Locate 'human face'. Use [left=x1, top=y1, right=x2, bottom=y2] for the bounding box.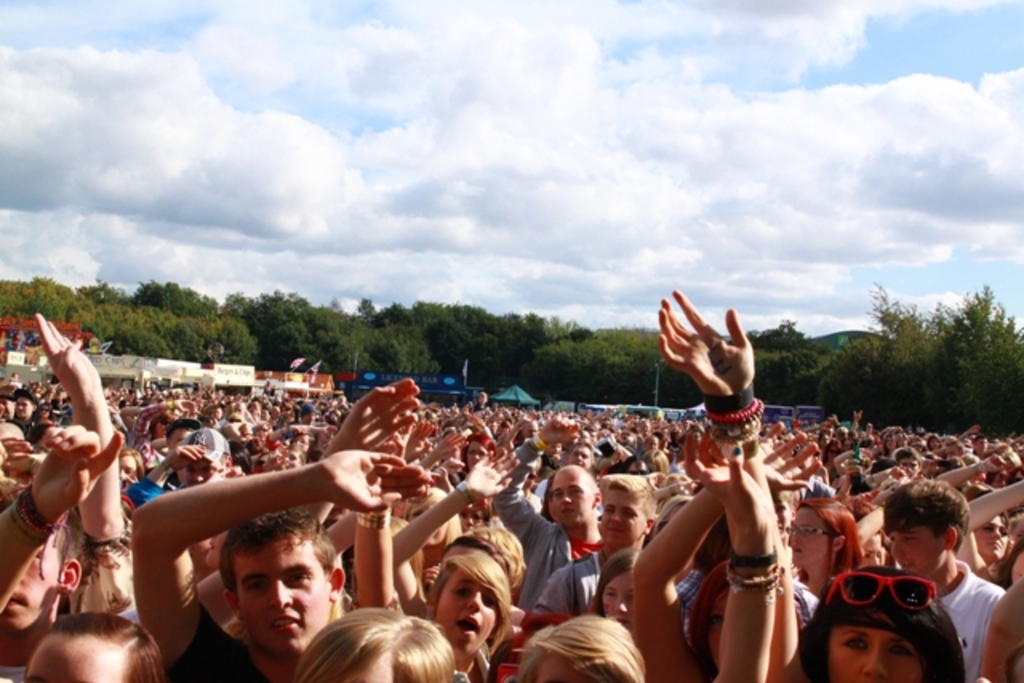
[left=550, top=469, right=594, bottom=528].
